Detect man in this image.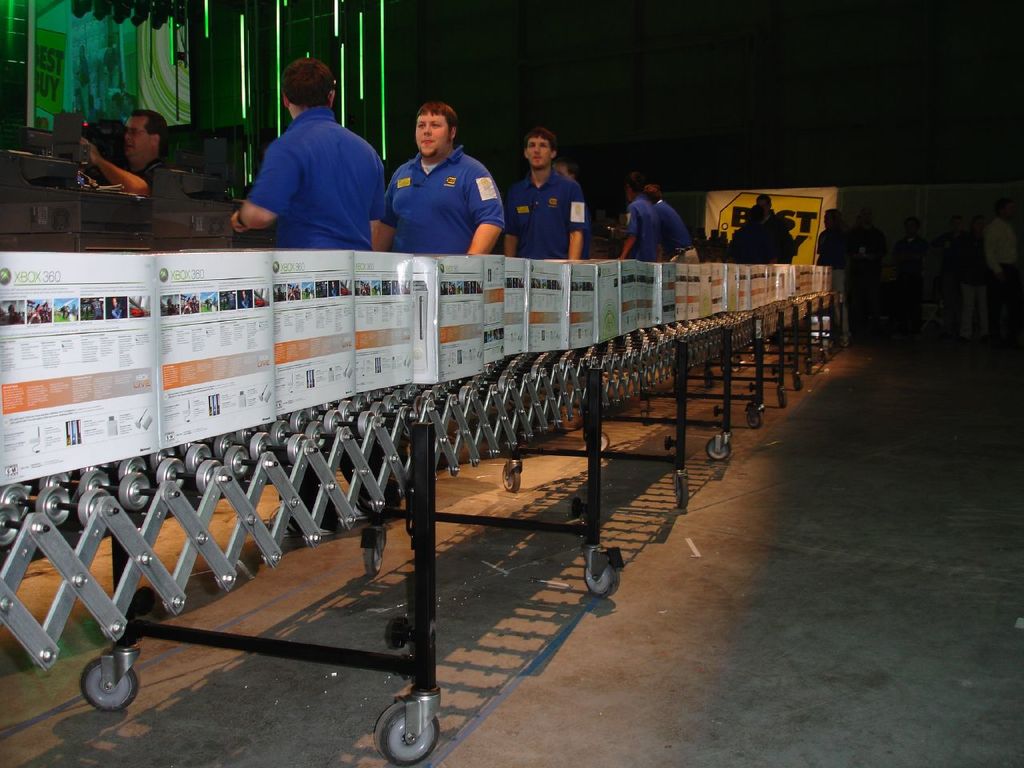
Detection: box(850, 207, 886, 338).
